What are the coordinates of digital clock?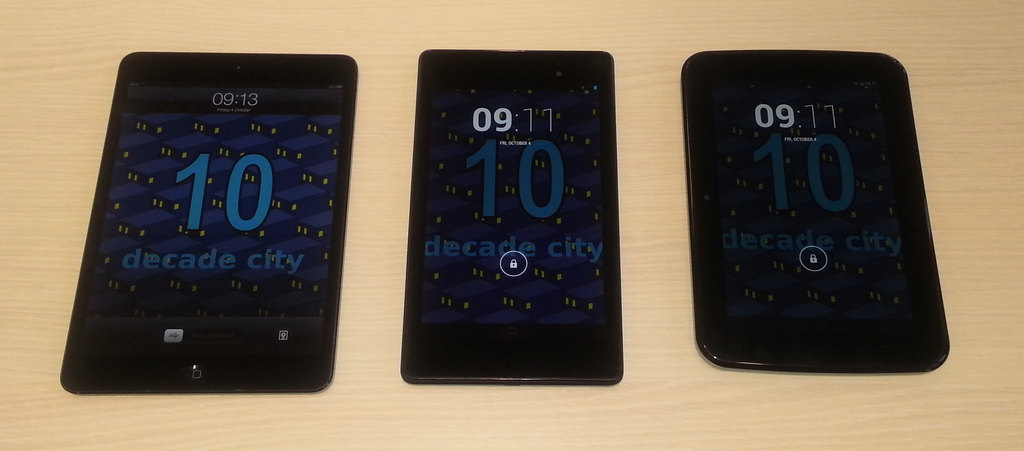
bbox(463, 98, 558, 148).
